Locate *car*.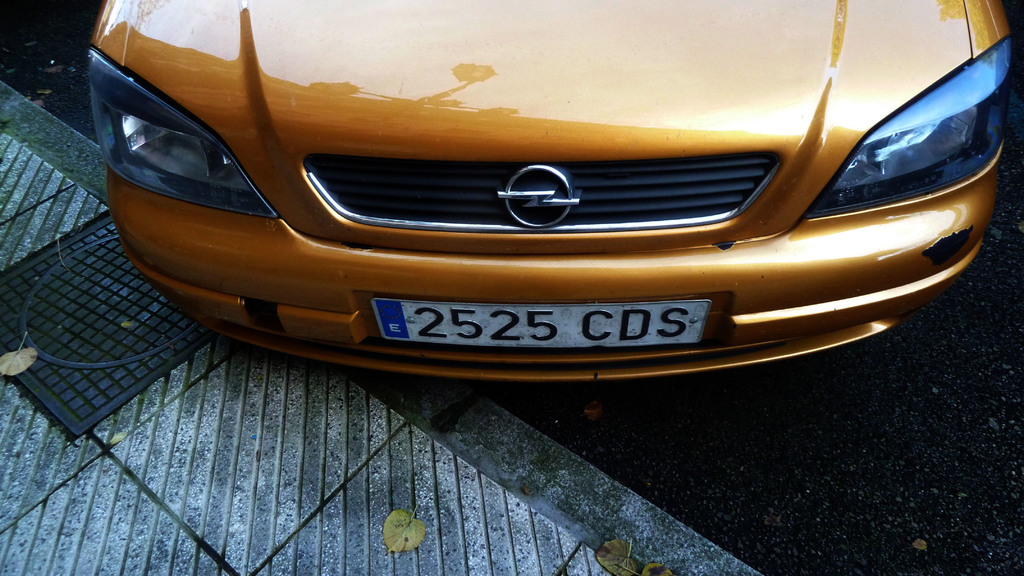
Bounding box: l=90, t=0, r=1020, b=382.
